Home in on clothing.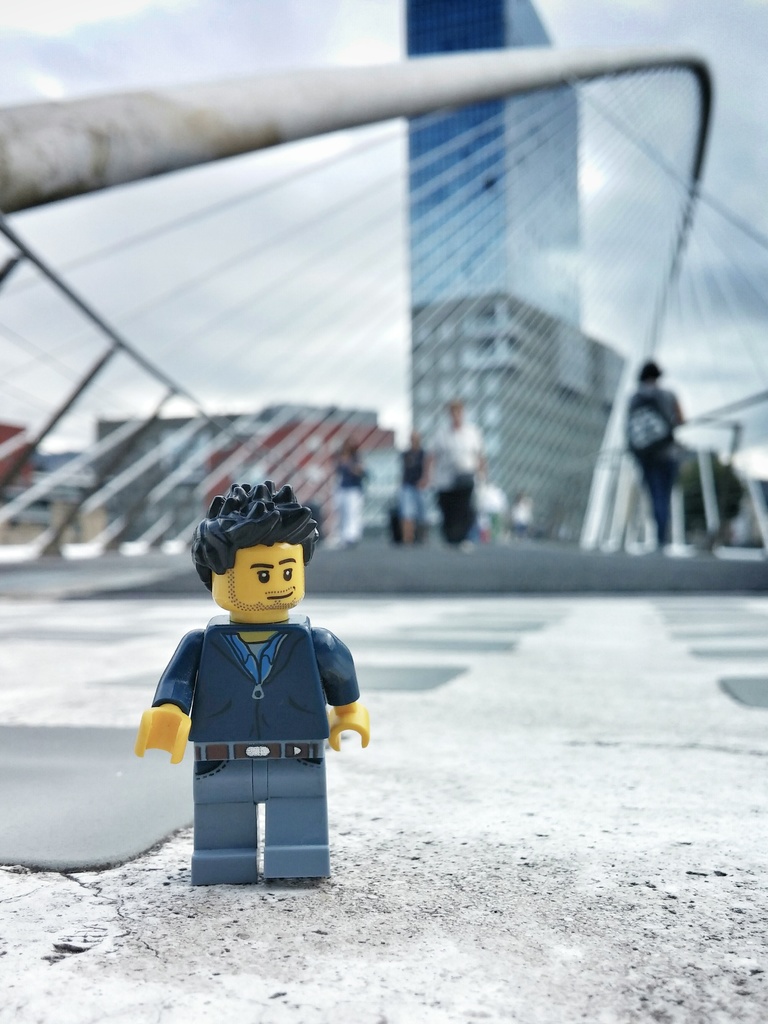
Homed in at box=[149, 567, 362, 866].
